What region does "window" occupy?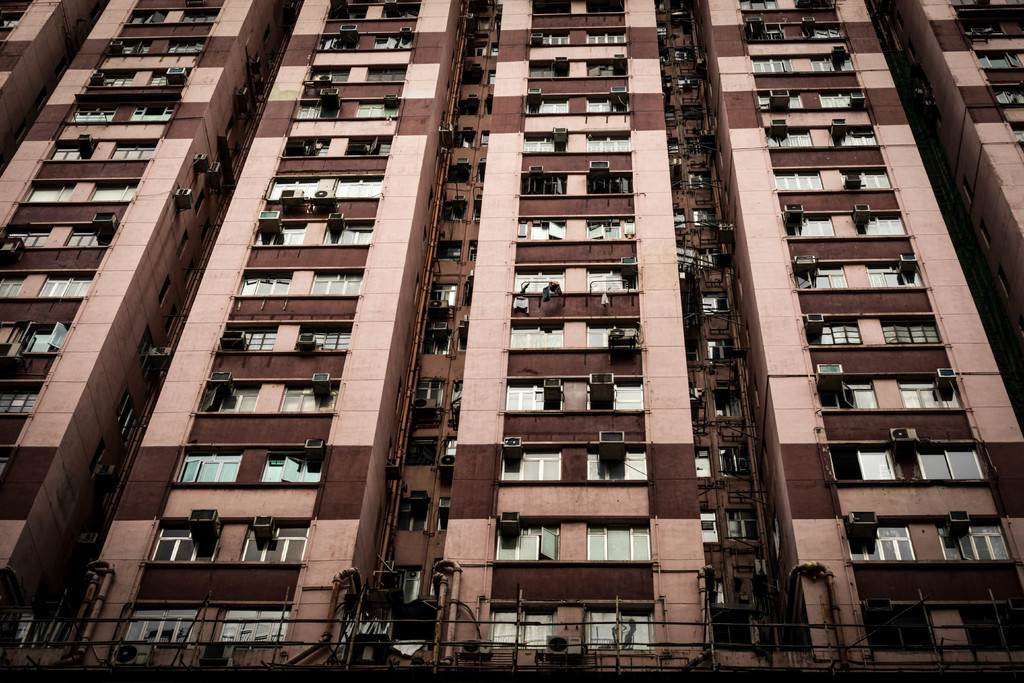
x1=0 y1=391 x2=37 y2=418.
